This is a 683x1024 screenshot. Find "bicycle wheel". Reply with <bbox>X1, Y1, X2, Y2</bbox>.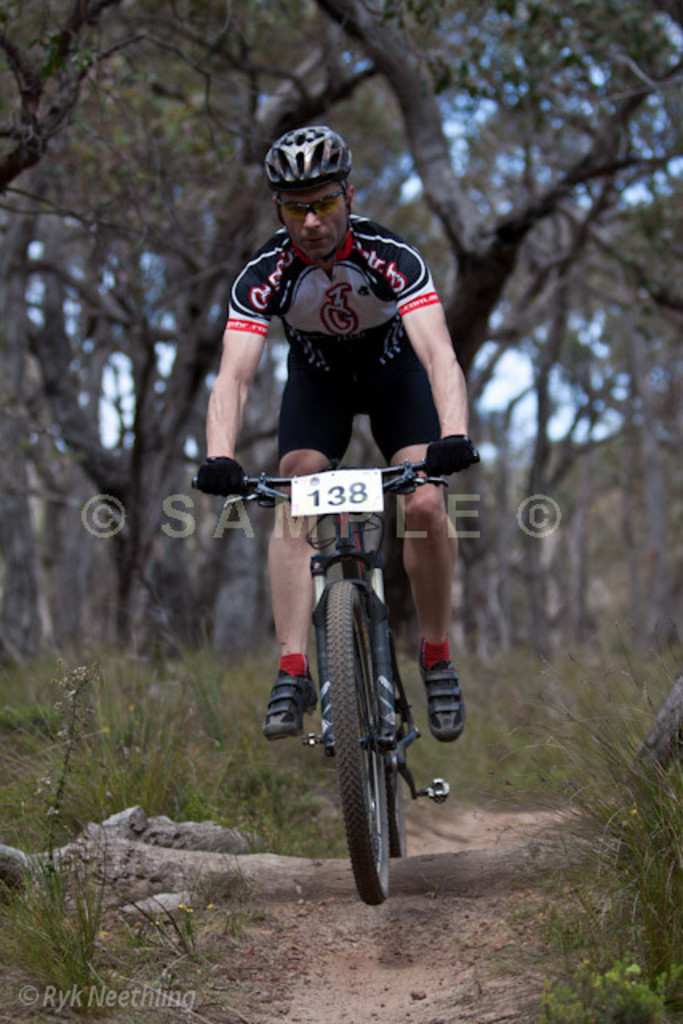
<bbox>323, 578, 392, 904</bbox>.
